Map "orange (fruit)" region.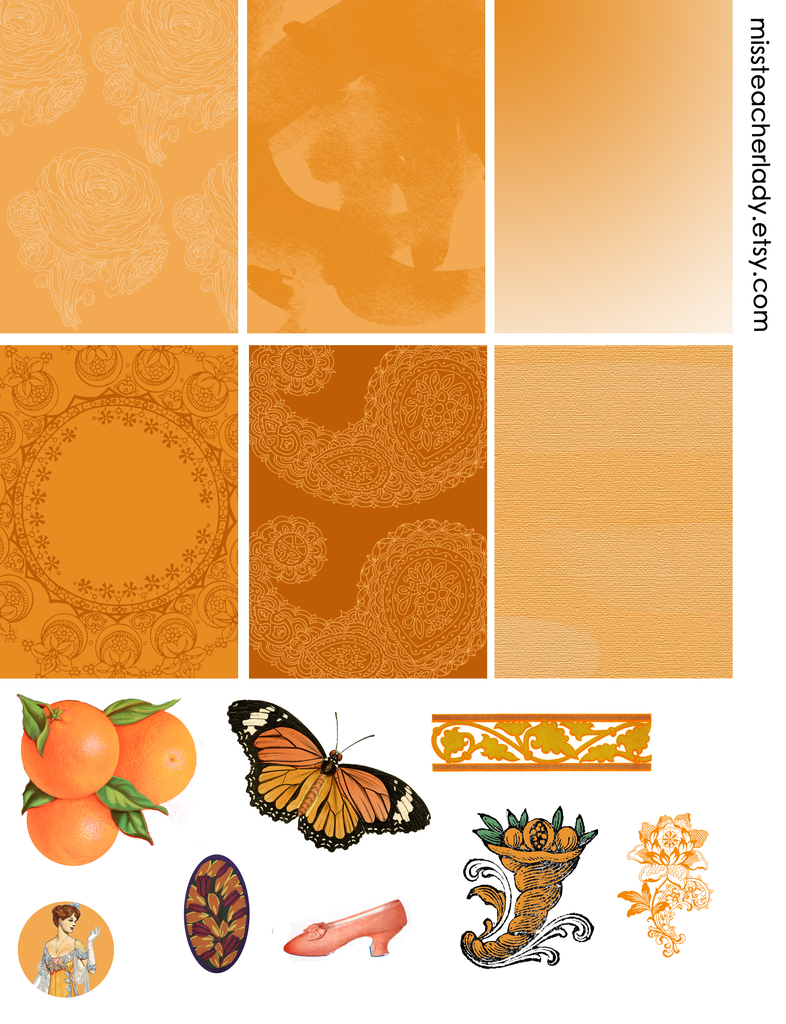
Mapped to [x1=19, y1=705, x2=112, y2=792].
